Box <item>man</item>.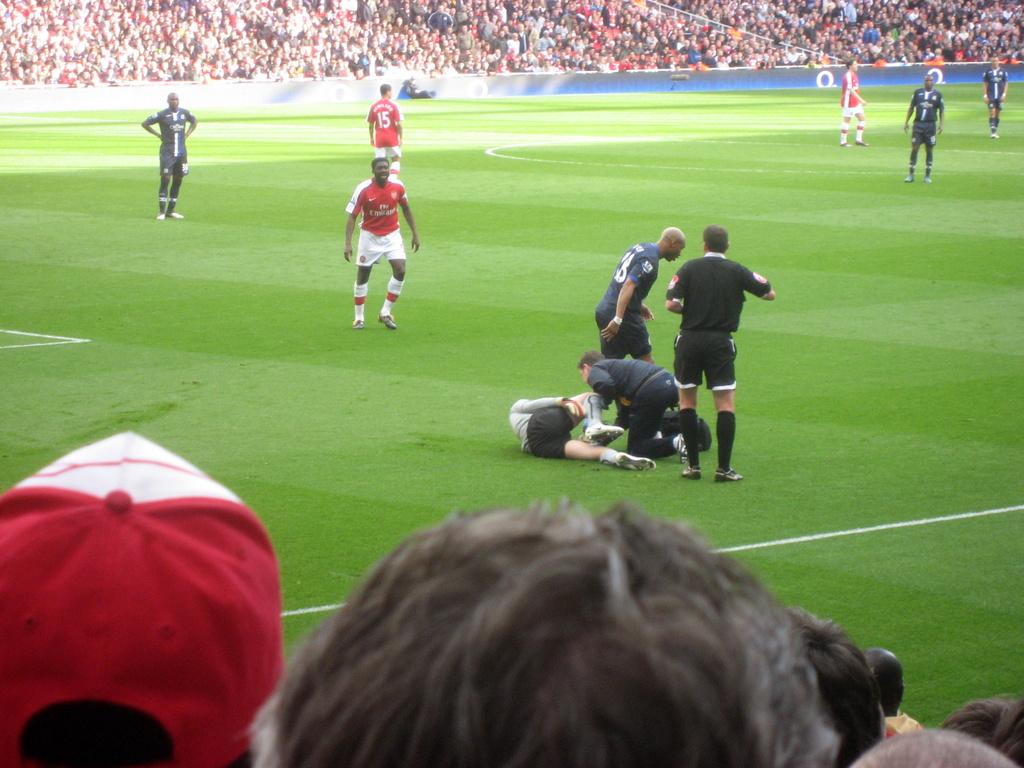
(x1=977, y1=52, x2=1012, y2=145).
